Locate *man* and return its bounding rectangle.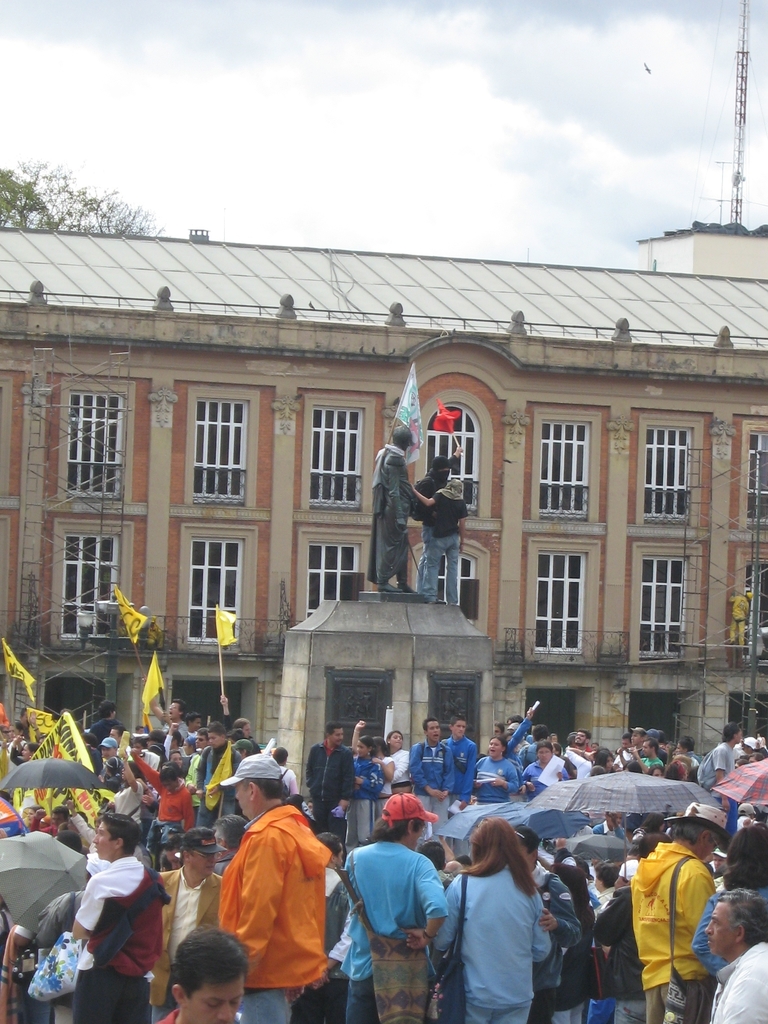
[x1=163, y1=698, x2=189, y2=742].
